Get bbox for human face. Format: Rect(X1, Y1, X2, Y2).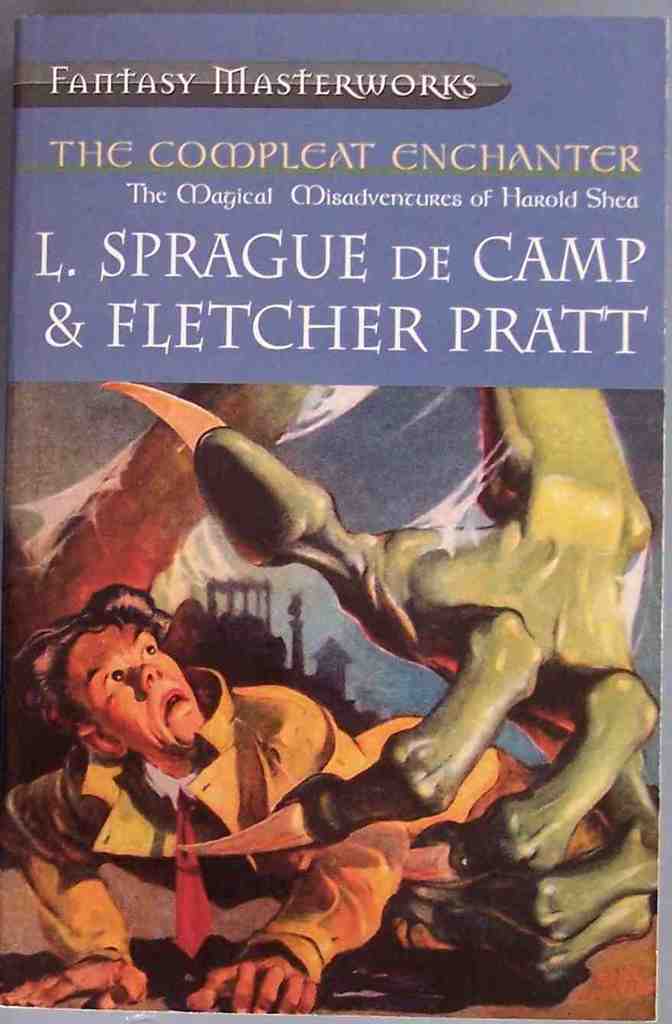
Rect(75, 621, 203, 751).
